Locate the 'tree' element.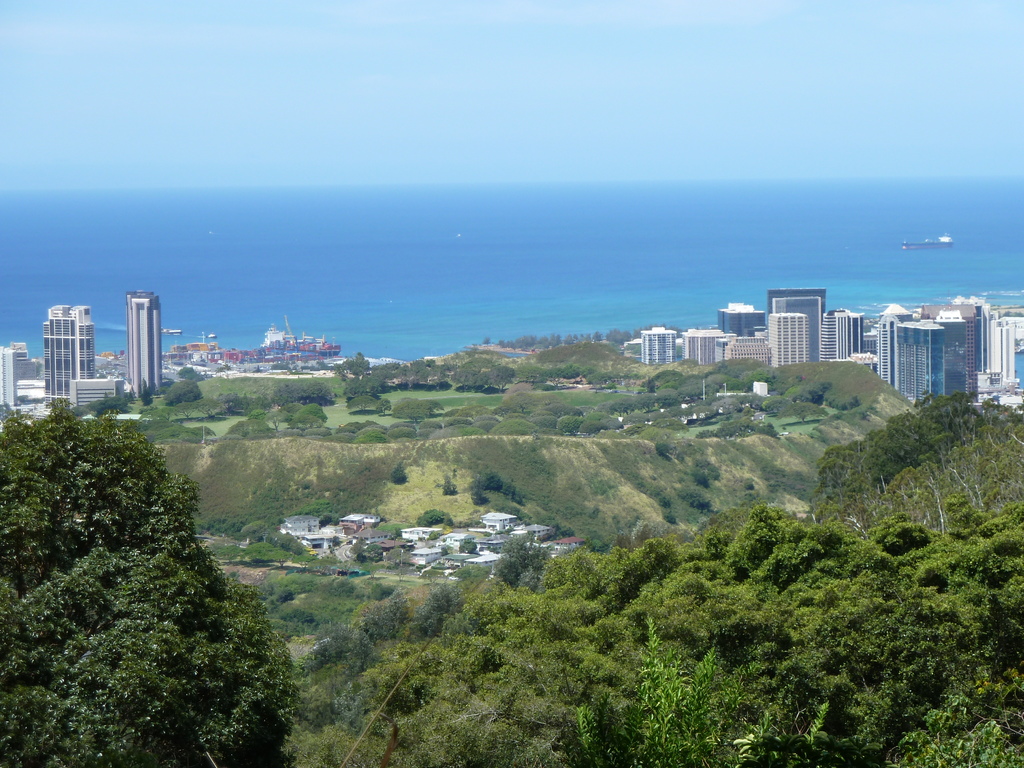
Element bbox: bbox(381, 523, 403, 547).
